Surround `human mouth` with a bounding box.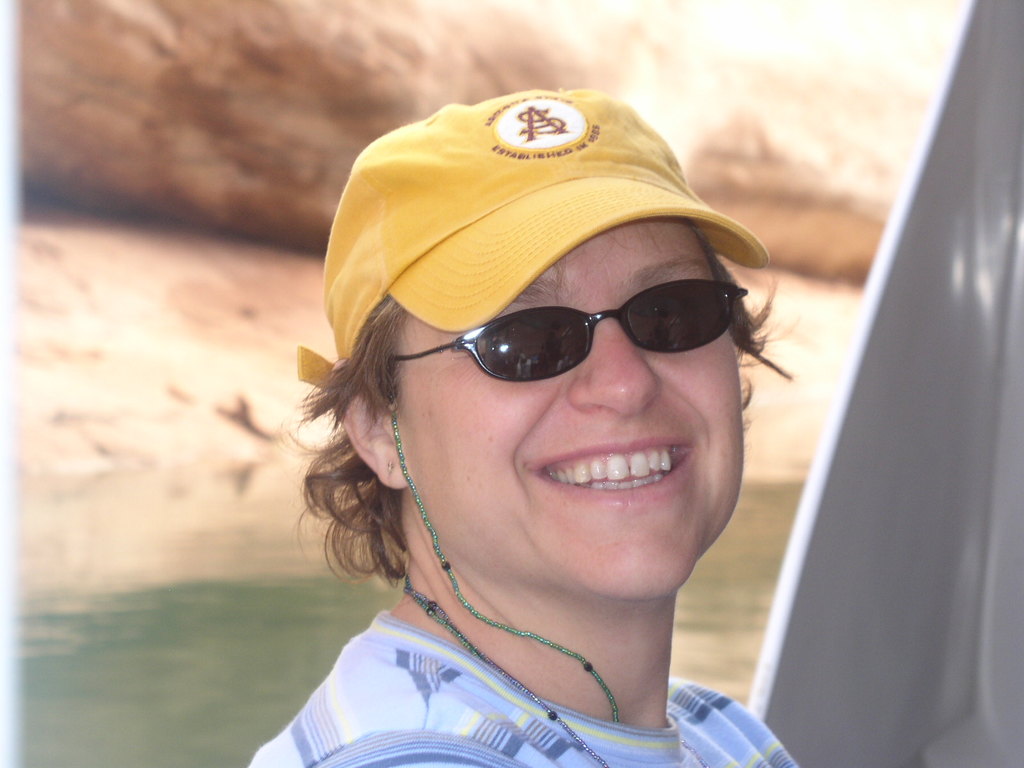
523,438,701,513.
